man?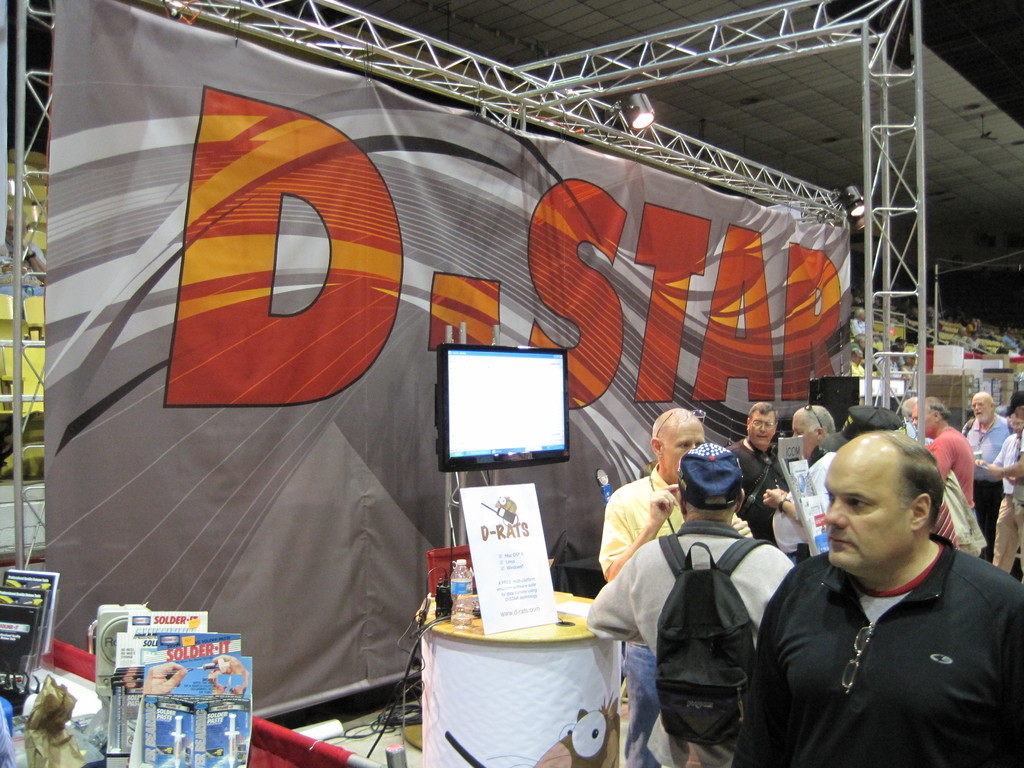
box=[727, 401, 792, 546]
